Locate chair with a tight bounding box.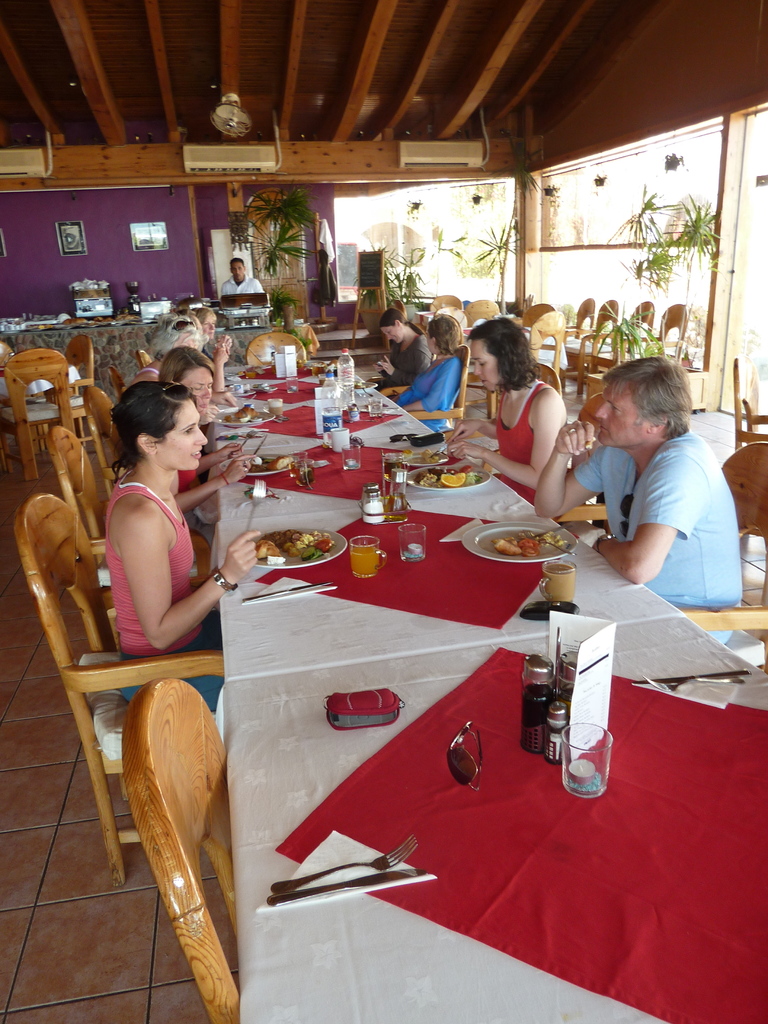
select_region(470, 356, 563, 472).
